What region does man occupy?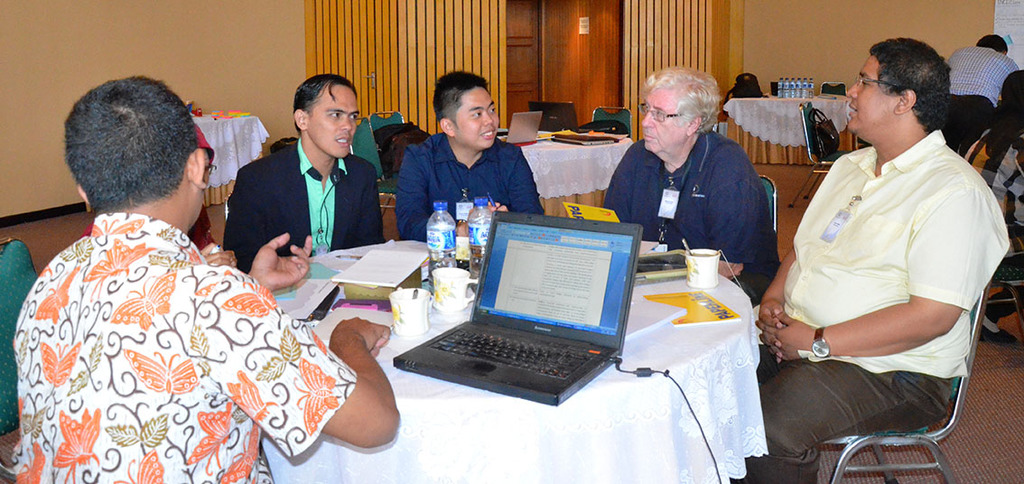
detection(220, 72, 387, 258).
